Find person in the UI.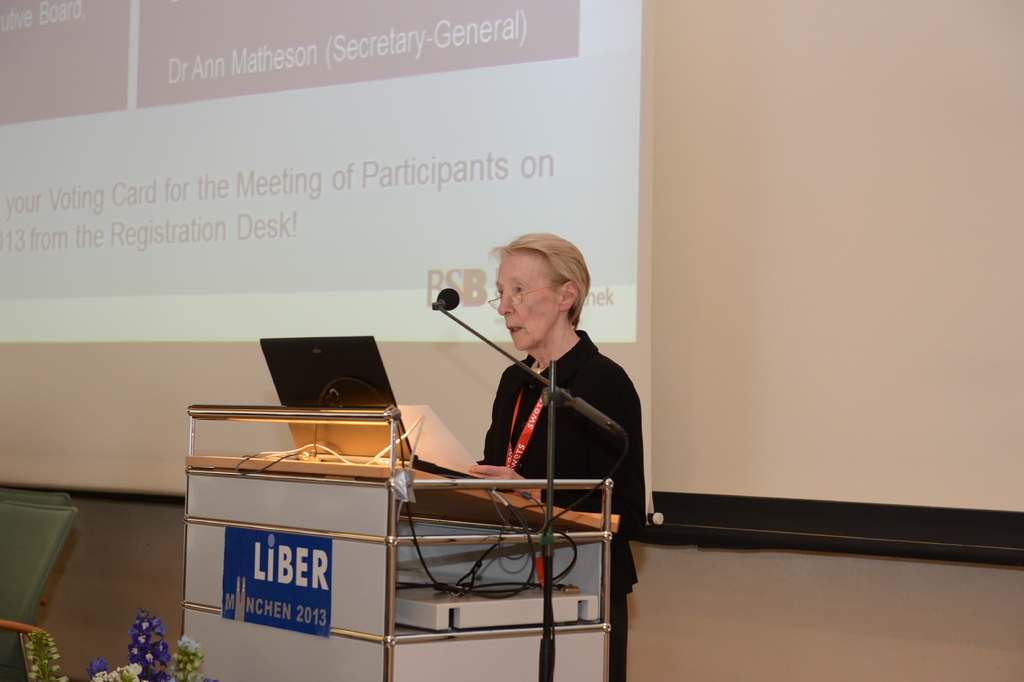
UI element at 468 235 650 671.
